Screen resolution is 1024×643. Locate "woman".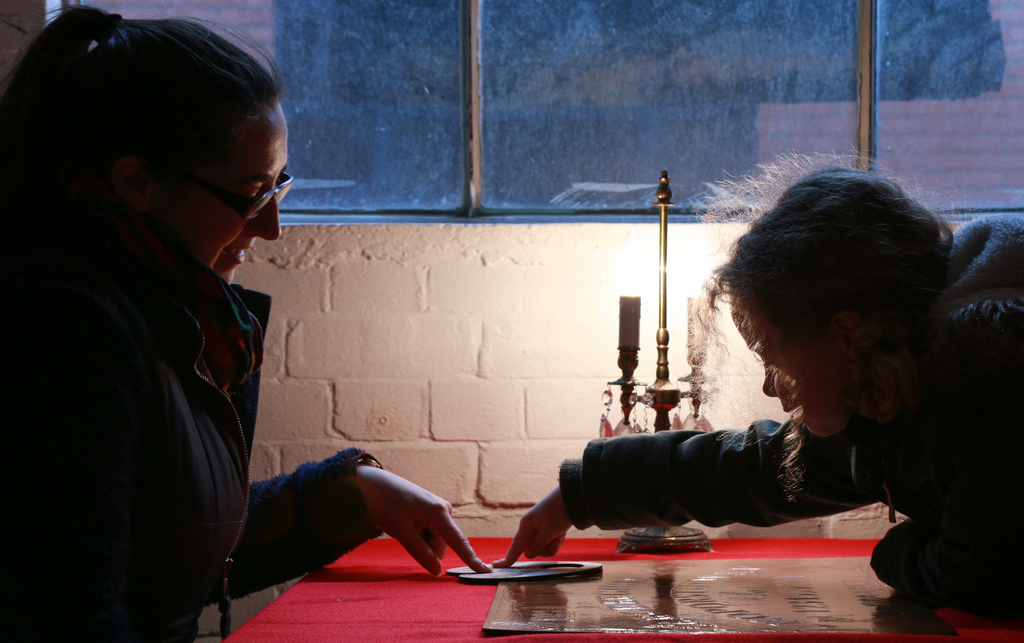
x1=1, y1=3, x2=488, y2=642.
